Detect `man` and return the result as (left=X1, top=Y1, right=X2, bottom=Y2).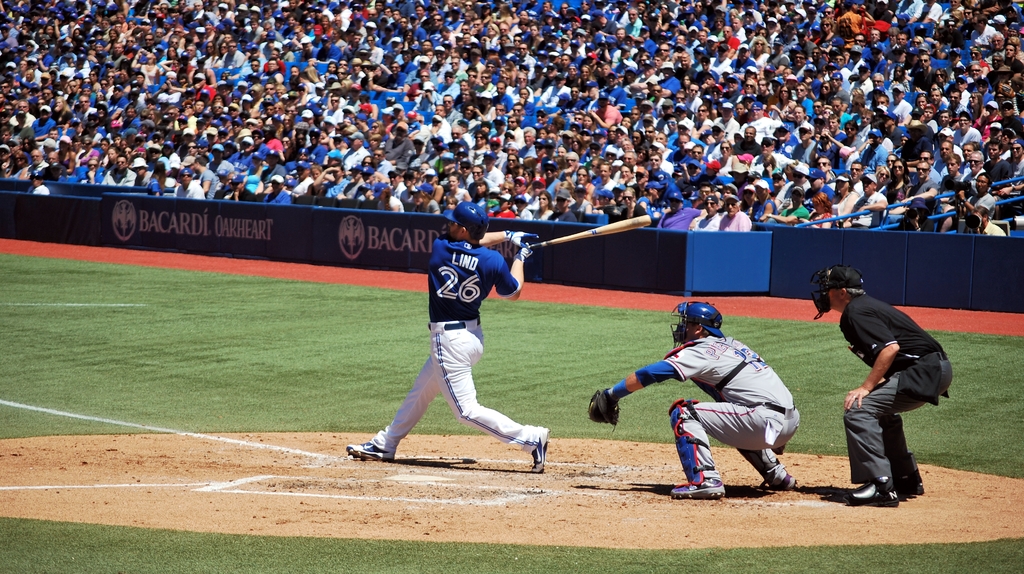
(left=207, top=143, right=229, bottom=182).
